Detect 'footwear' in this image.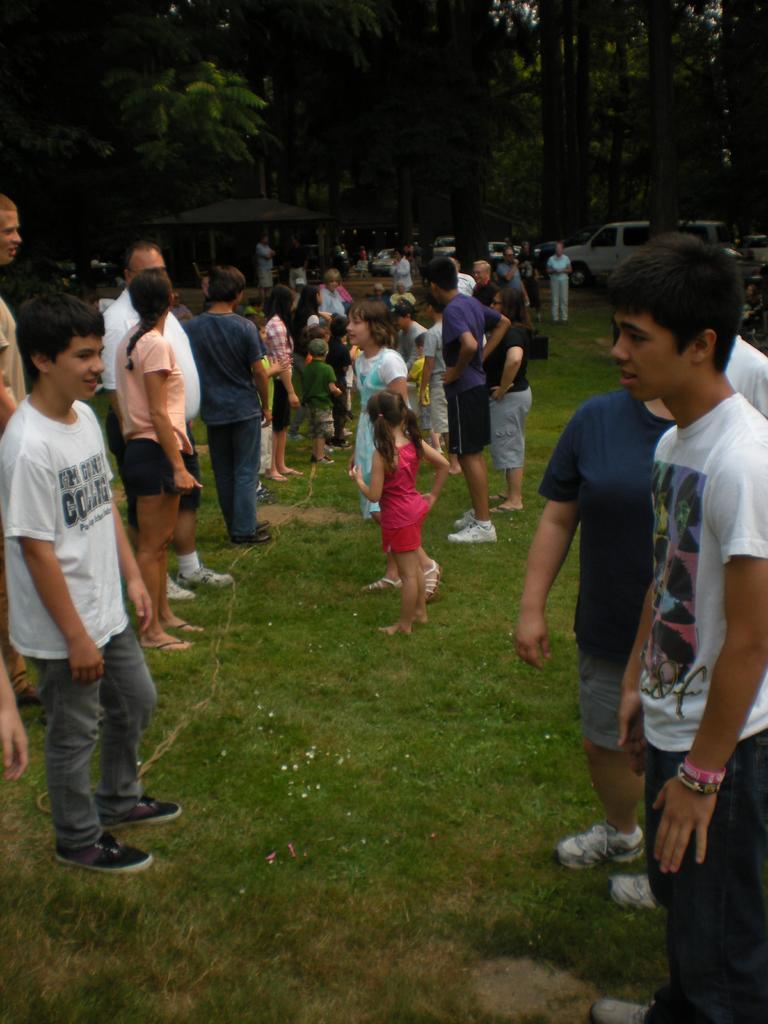
Detection: 137/643/198/655.
